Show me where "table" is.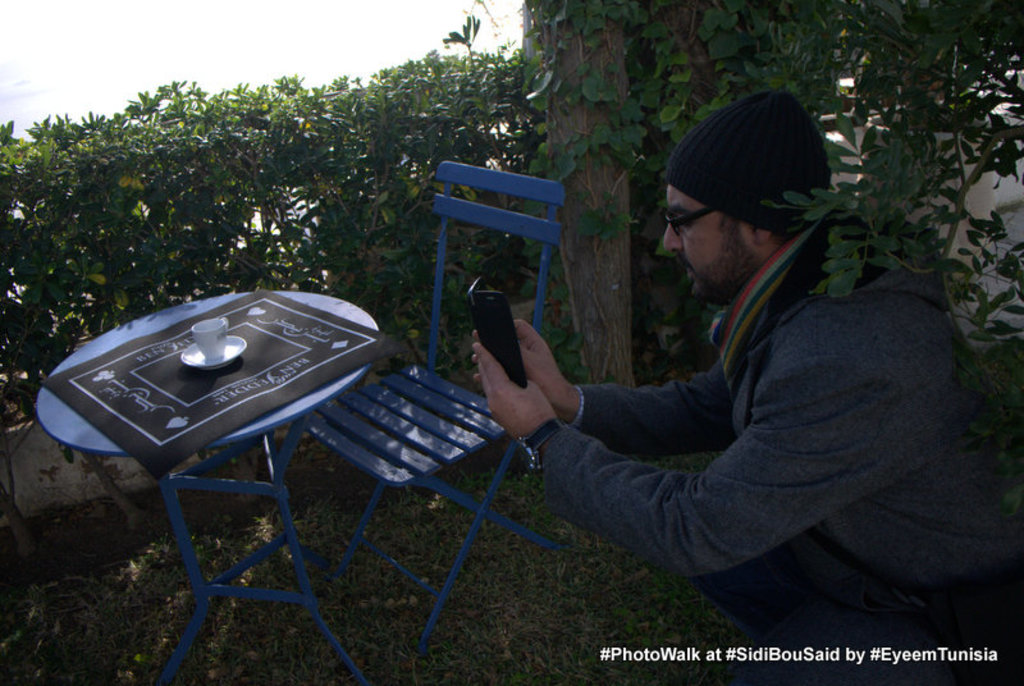
"table" is at 33, 253, 397, 630.
